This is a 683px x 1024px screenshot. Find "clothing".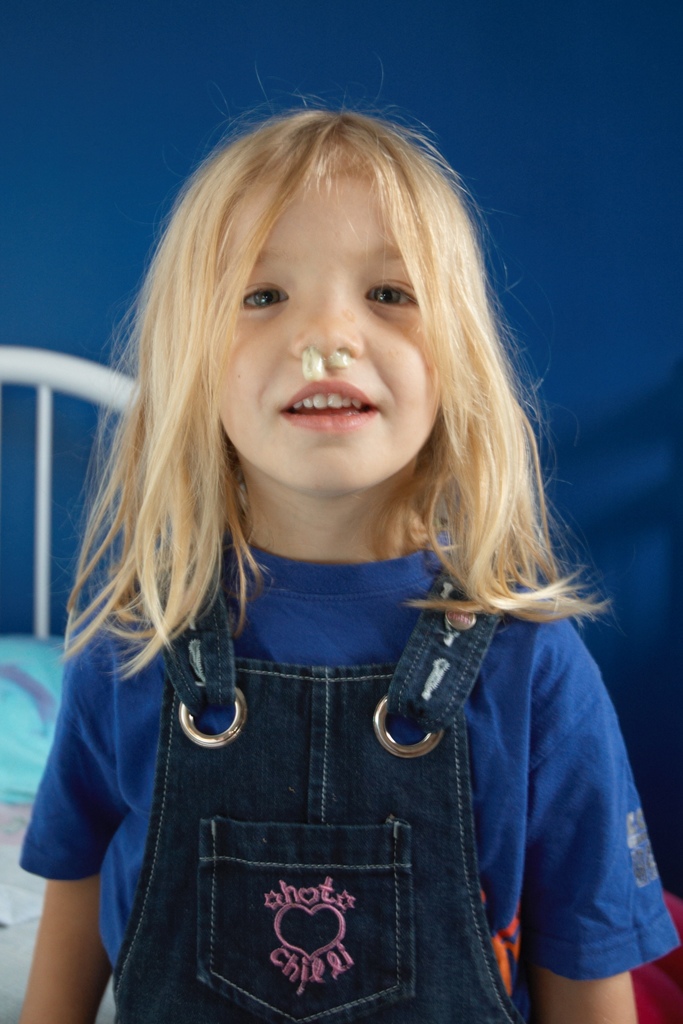
Bounding box: region(15, 518, 681, 1021).
